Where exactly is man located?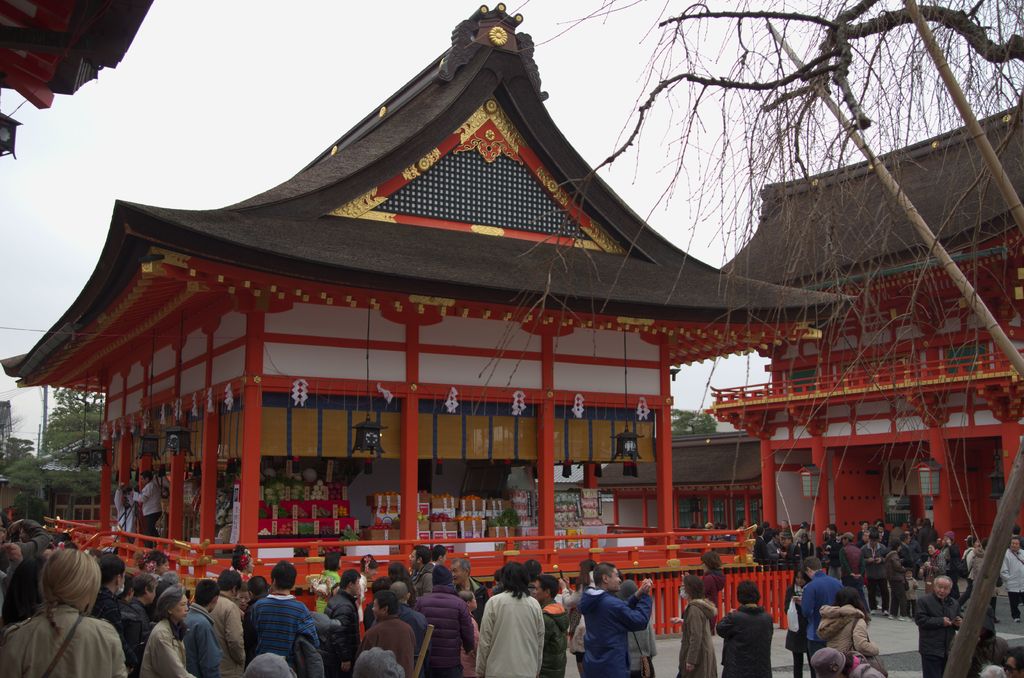
Its bounding box is <box>1005,646,1023,677</box>.
